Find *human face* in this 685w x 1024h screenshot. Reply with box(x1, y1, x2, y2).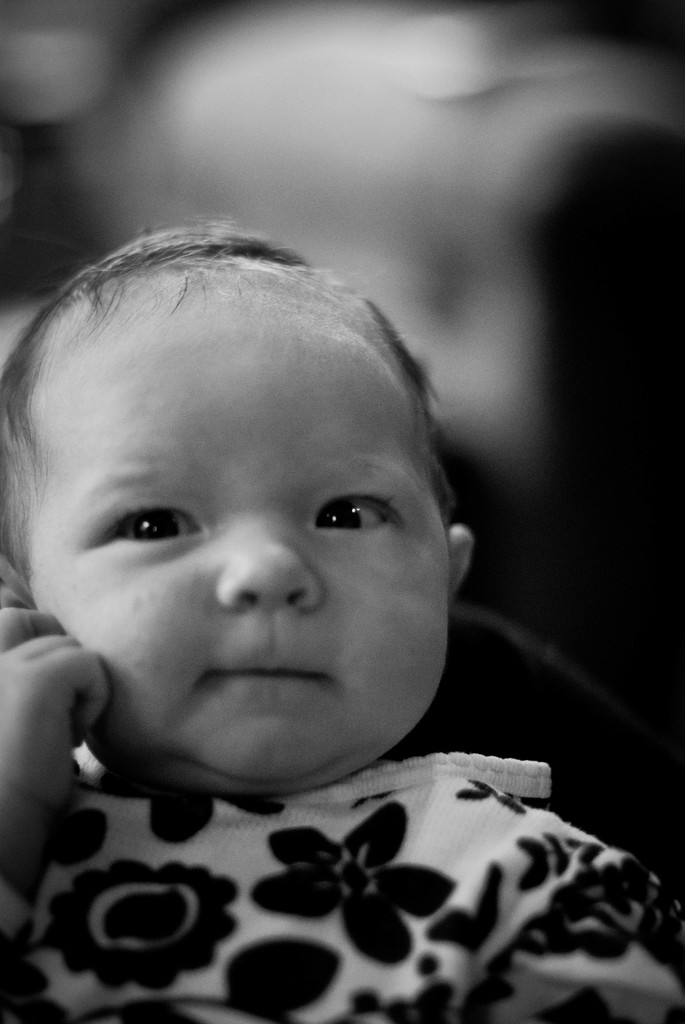
box(25, 304, 450, 785).
